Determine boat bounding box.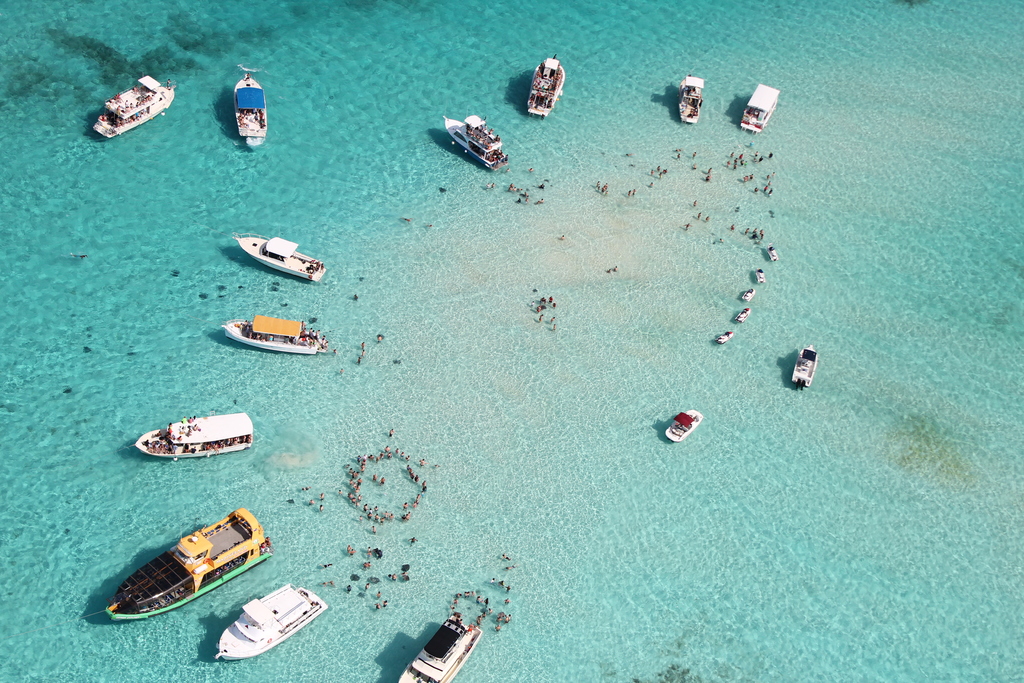
Determined: 715 332 731 341.
